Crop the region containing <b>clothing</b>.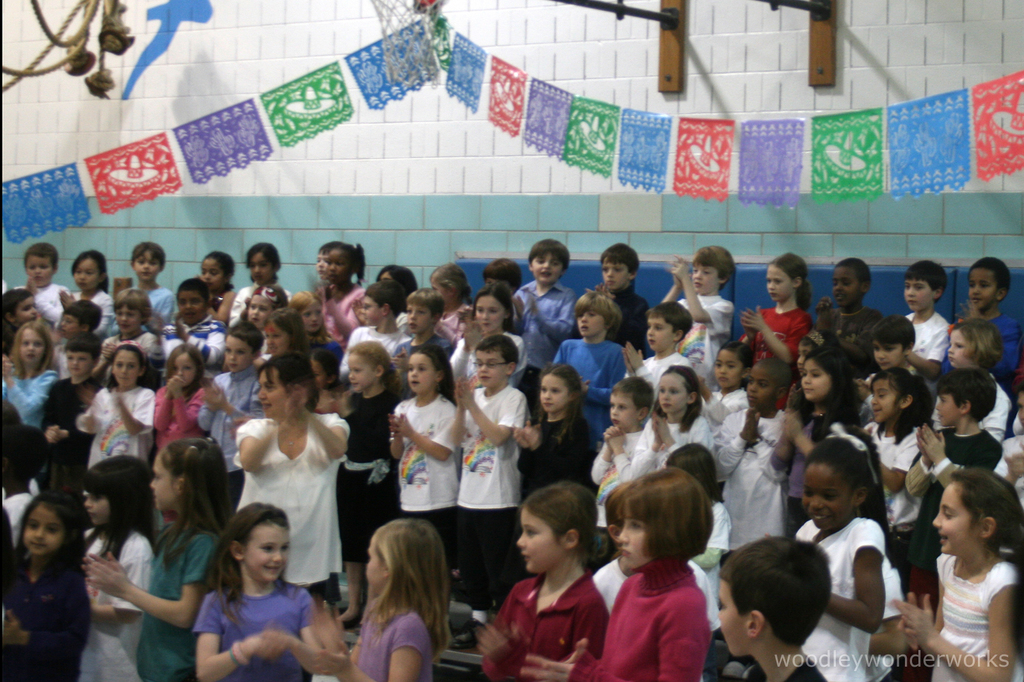
Crop region: select_region(815, 303, 893, 379).
